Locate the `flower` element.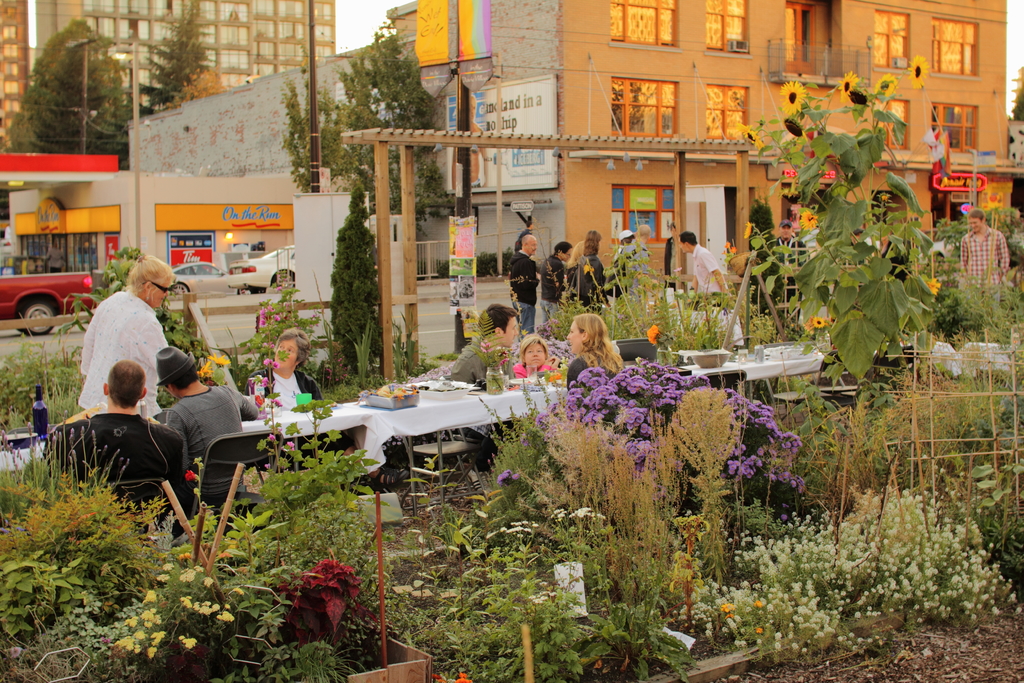
Element bbox: box(925, 277, 940, 295).
